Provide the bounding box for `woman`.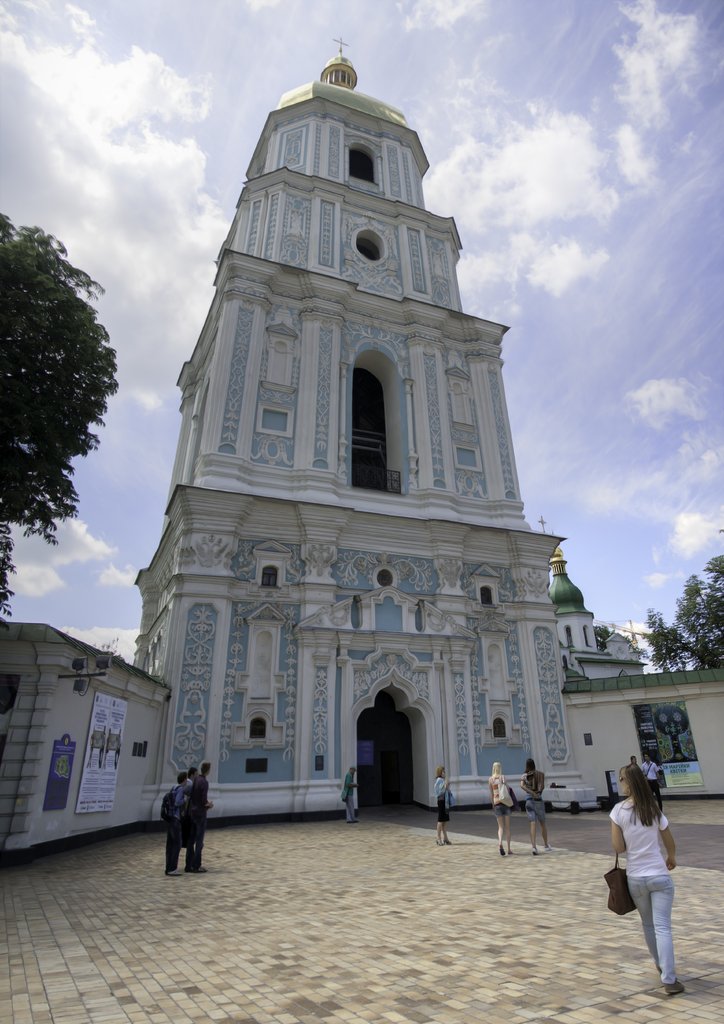
{"x1": 491, "y1": 762, "x2": 515, "y2": 856}.
